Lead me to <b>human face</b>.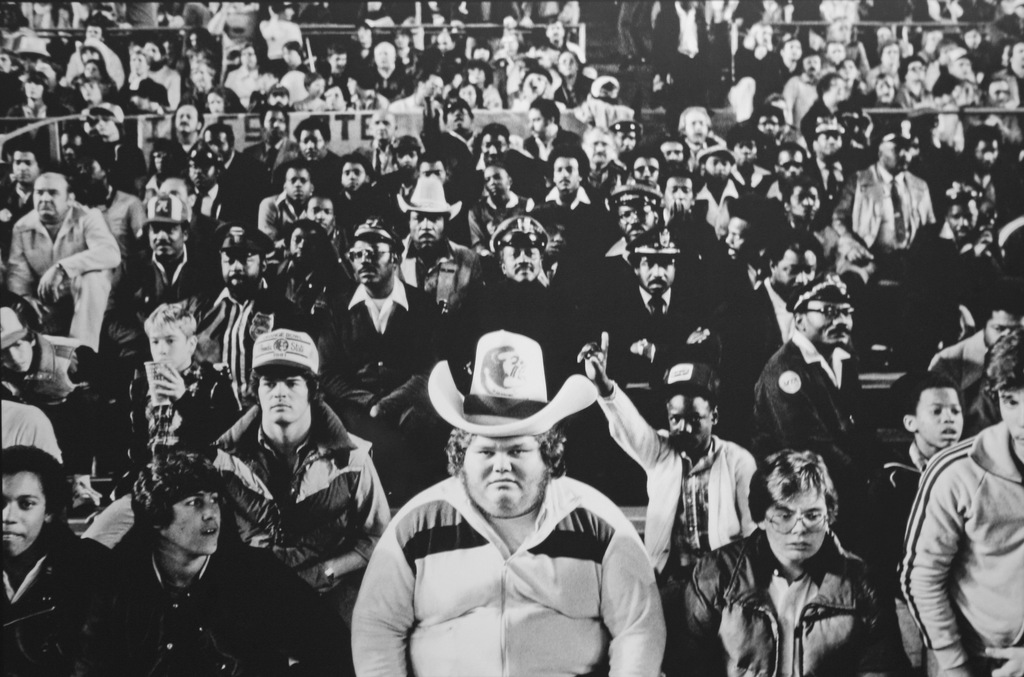
Lead to bbox=(630, 248, 687, 293).
